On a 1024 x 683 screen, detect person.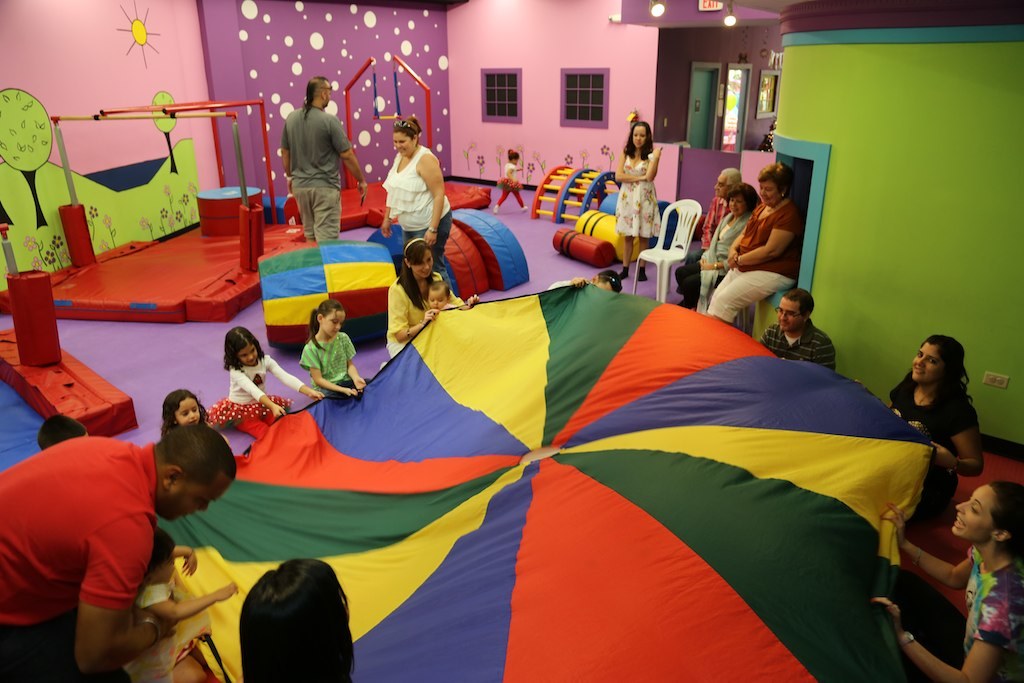
Rect(703, 170, 803, 330).
